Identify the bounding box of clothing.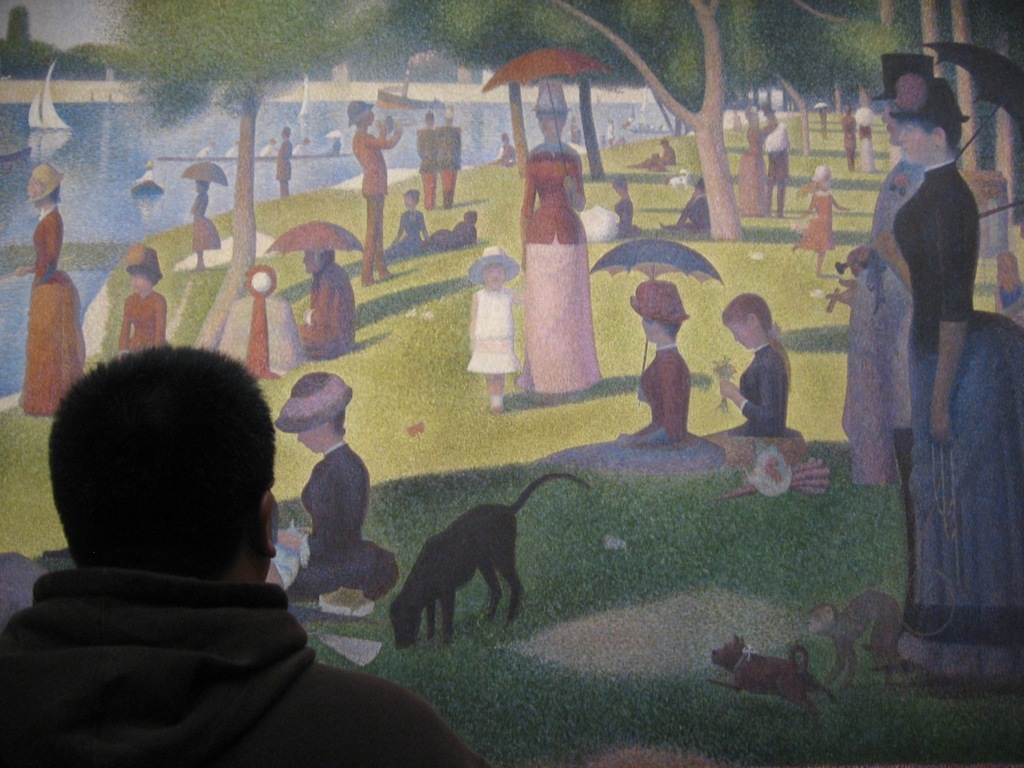
{"x1": 436, "y1": 128, "x2": 468, "y2": 214}.
